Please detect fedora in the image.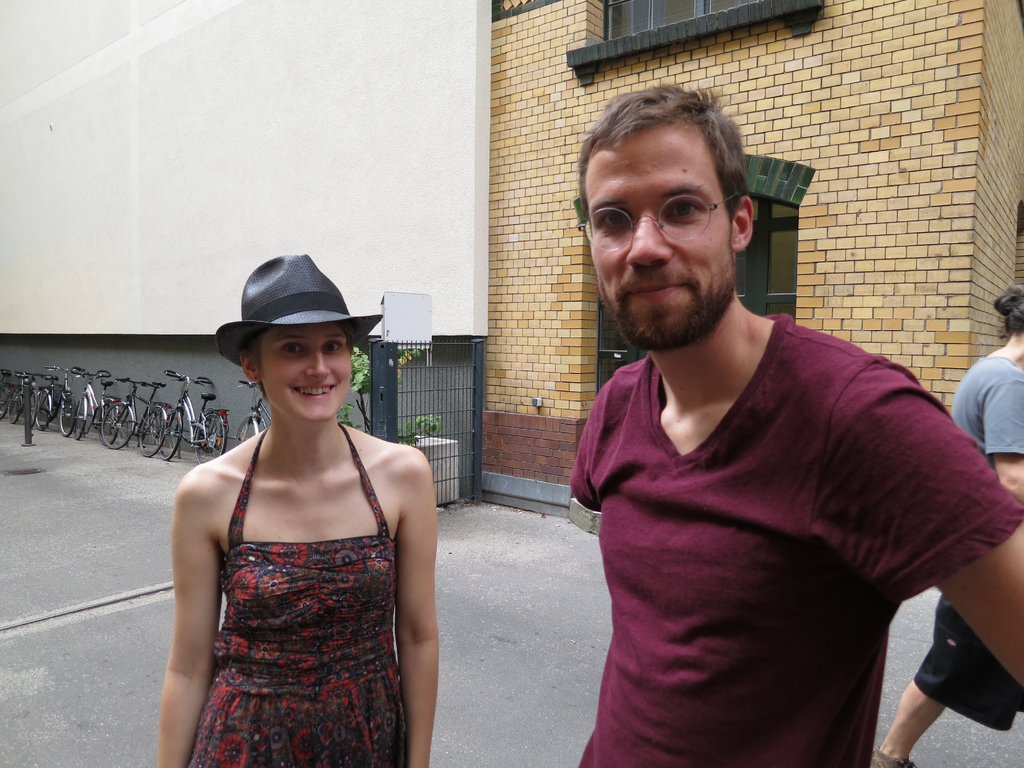
bbox=[212, 257, 382, 367].
